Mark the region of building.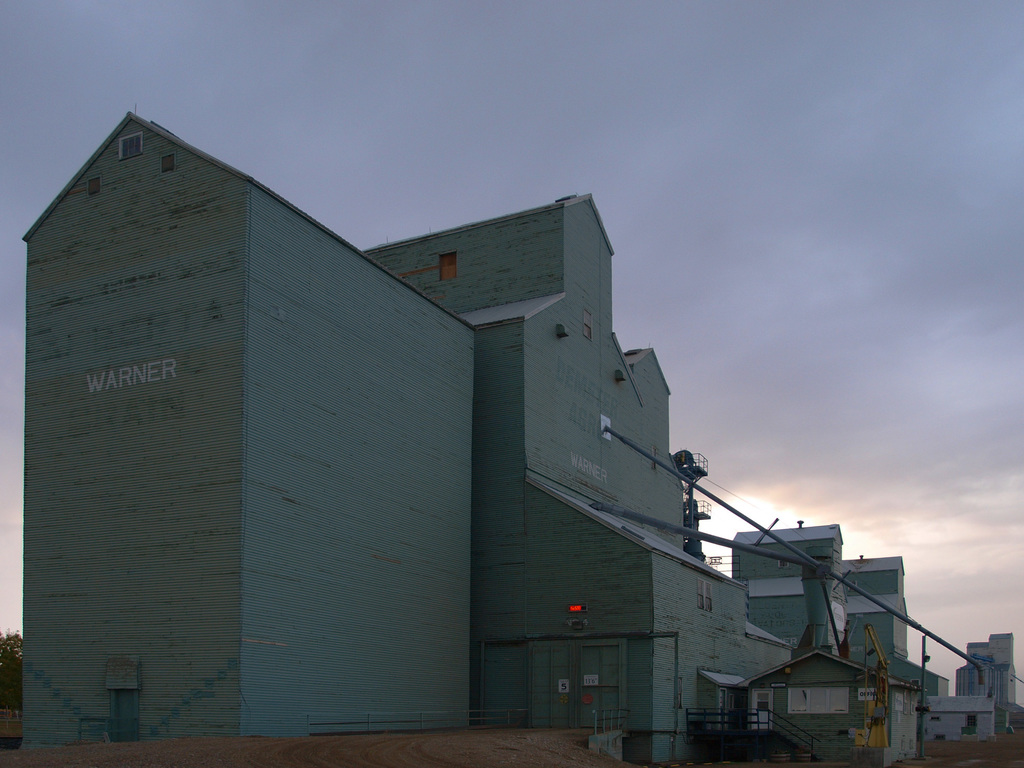
Region: detection(0, 99, 1023, 767).
